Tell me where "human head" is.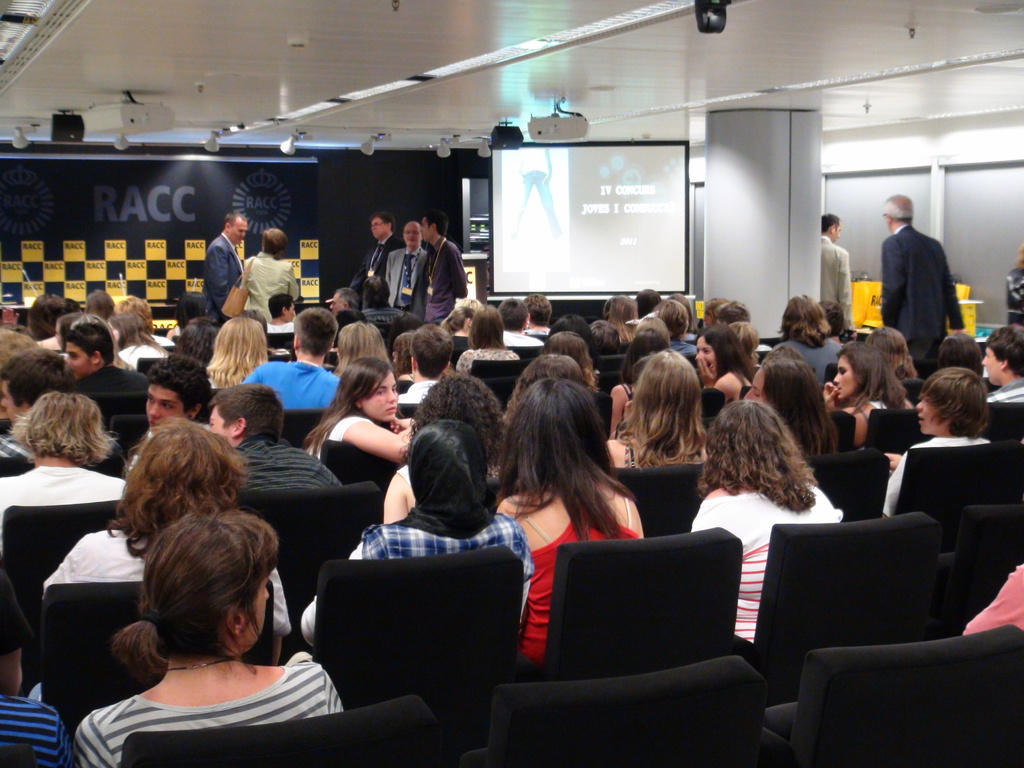
"human head" is at left=980, top=325, right=1023, bottom=386.
